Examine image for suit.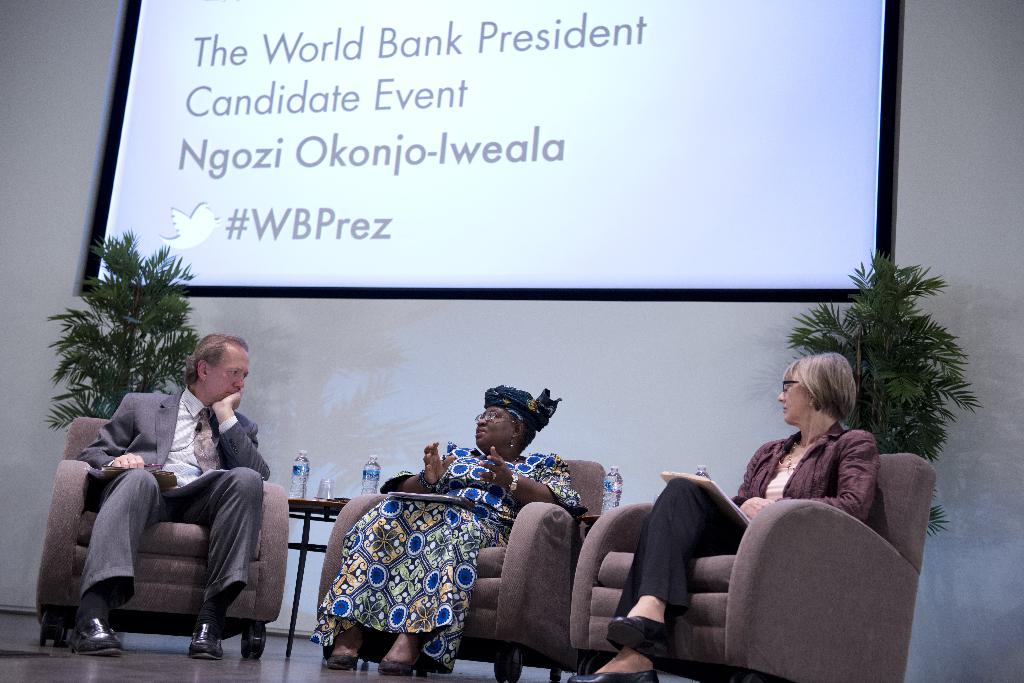
Examination result: left=42, top=367, right=273, bottom=661.
